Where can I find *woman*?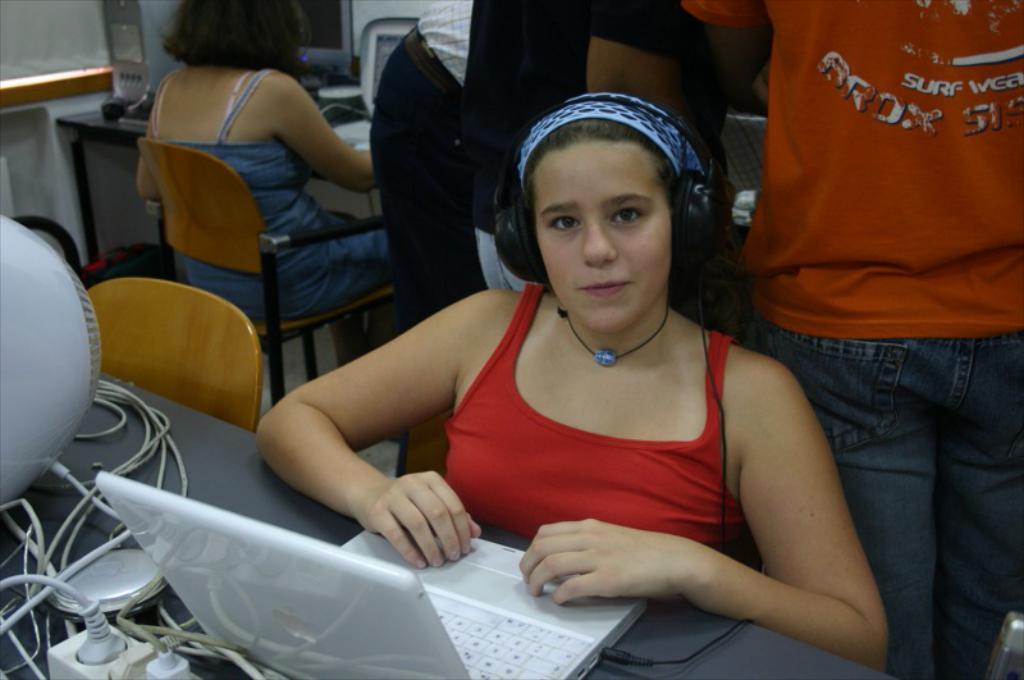
You can find it at crop(127, 0, 411, 361).
